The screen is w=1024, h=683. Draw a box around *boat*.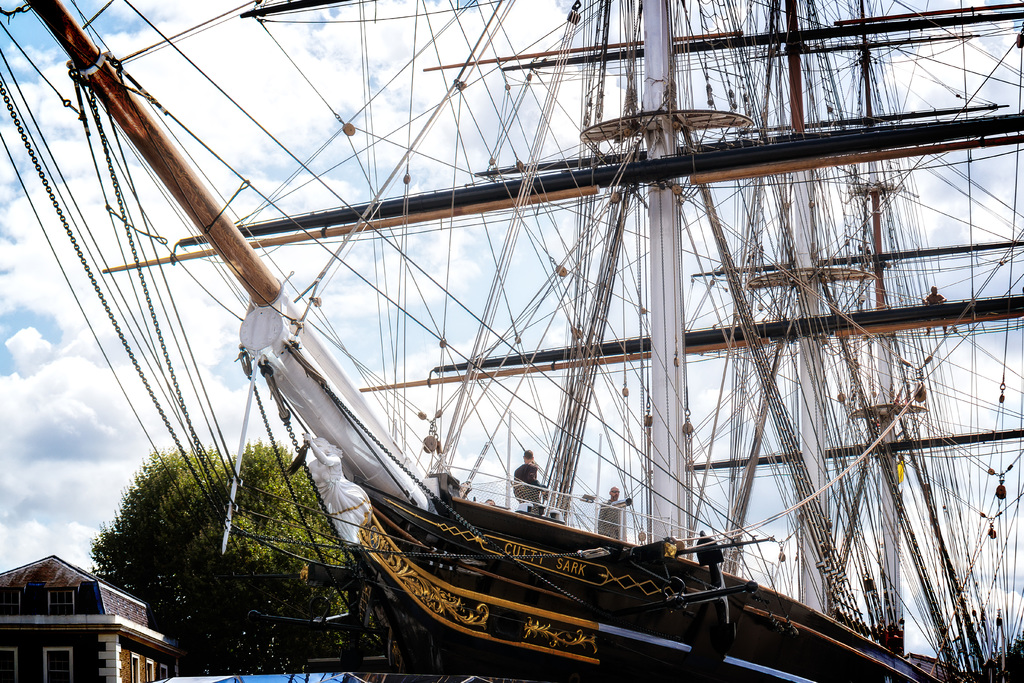
[23,82,1023,659].
